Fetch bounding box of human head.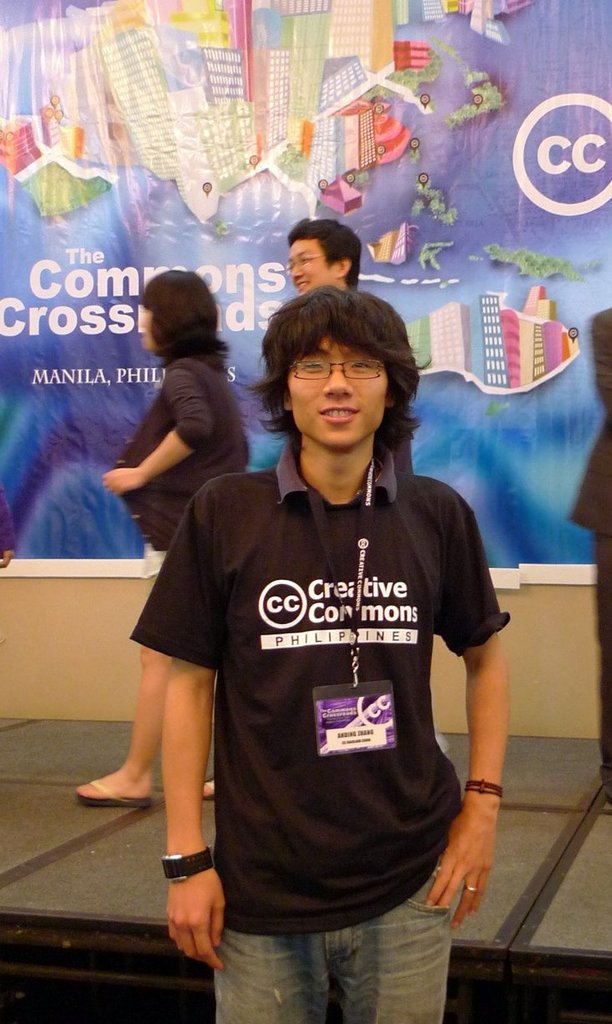
Bbox: l=291, t=216, r=363, b=299.
